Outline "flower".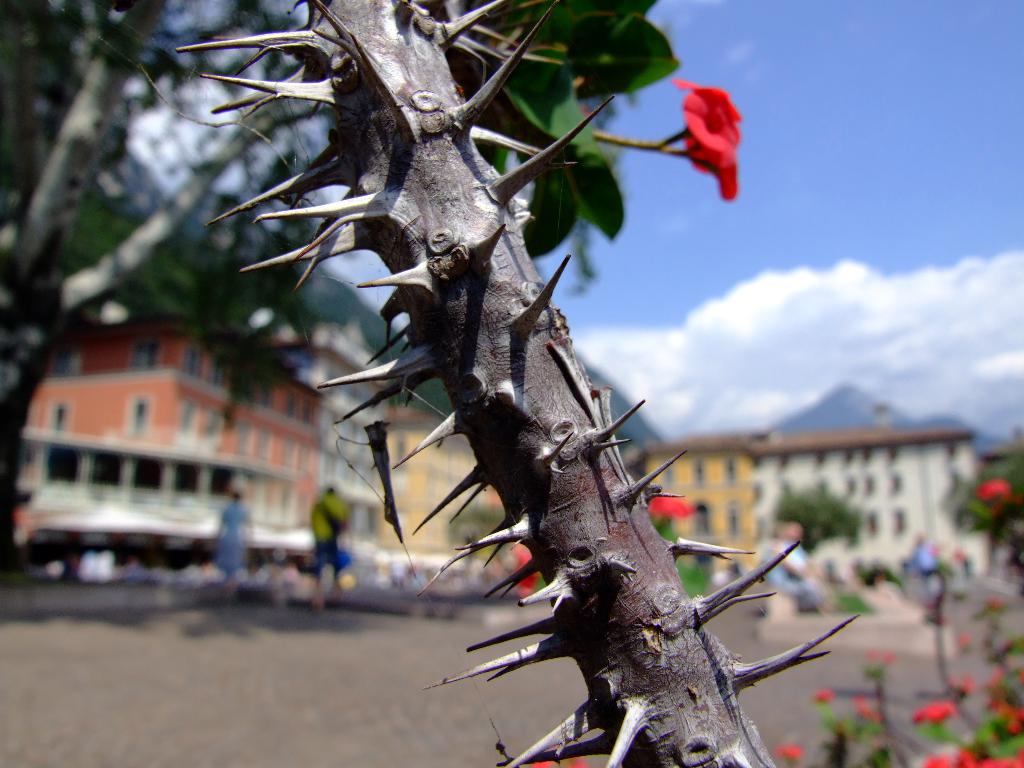
Outline: <bbox>925, 743, 1023, 767</bbox>.
